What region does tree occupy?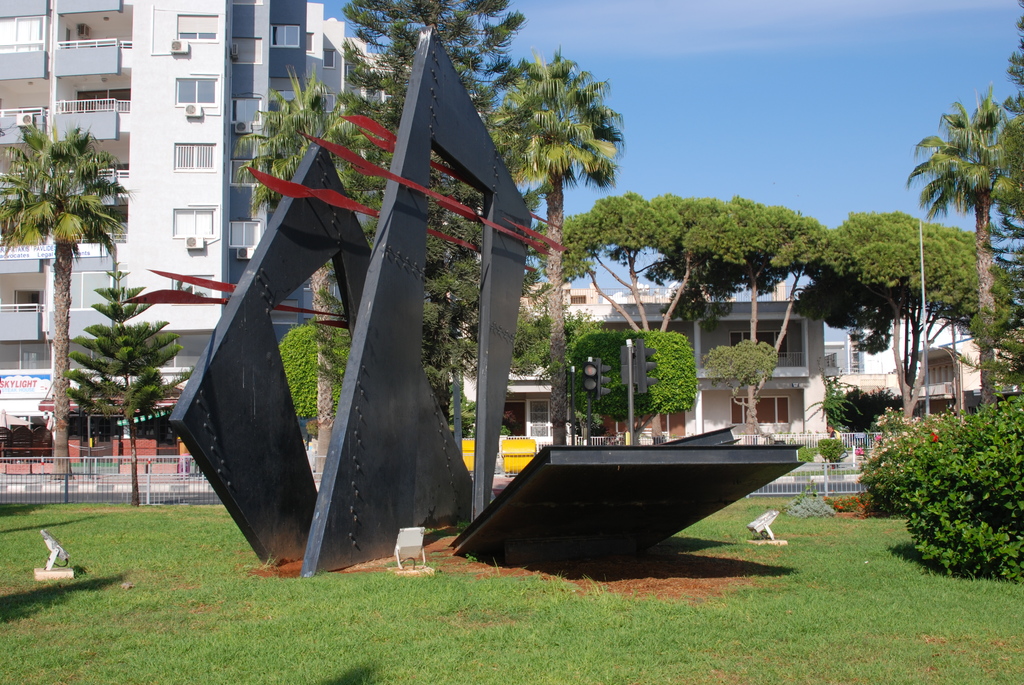
(left=234, top=67, right=397, bottom=482).
